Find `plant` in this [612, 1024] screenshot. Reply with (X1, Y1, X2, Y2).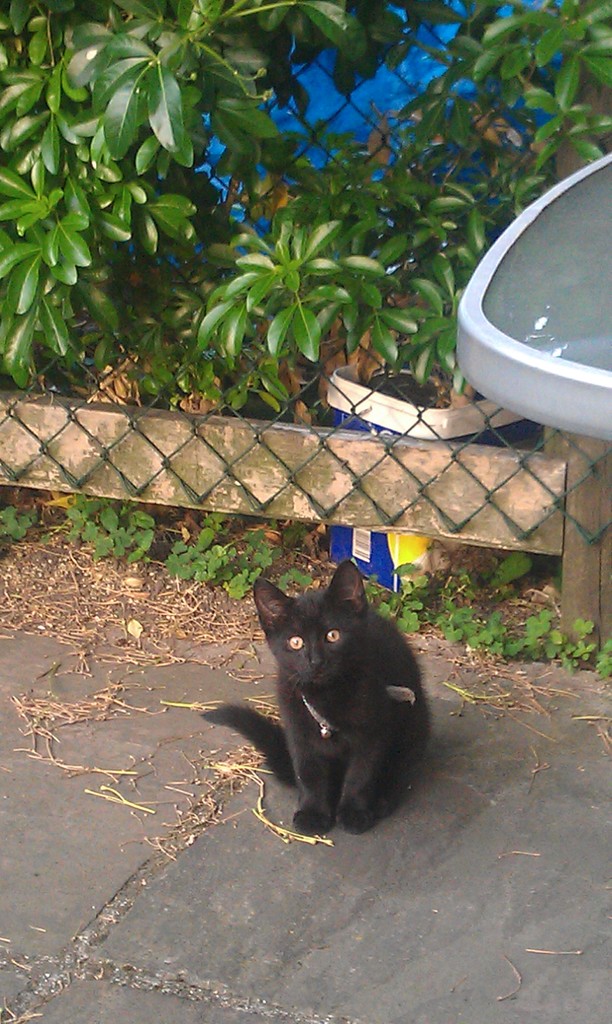
(265, 515, 328, 593).
